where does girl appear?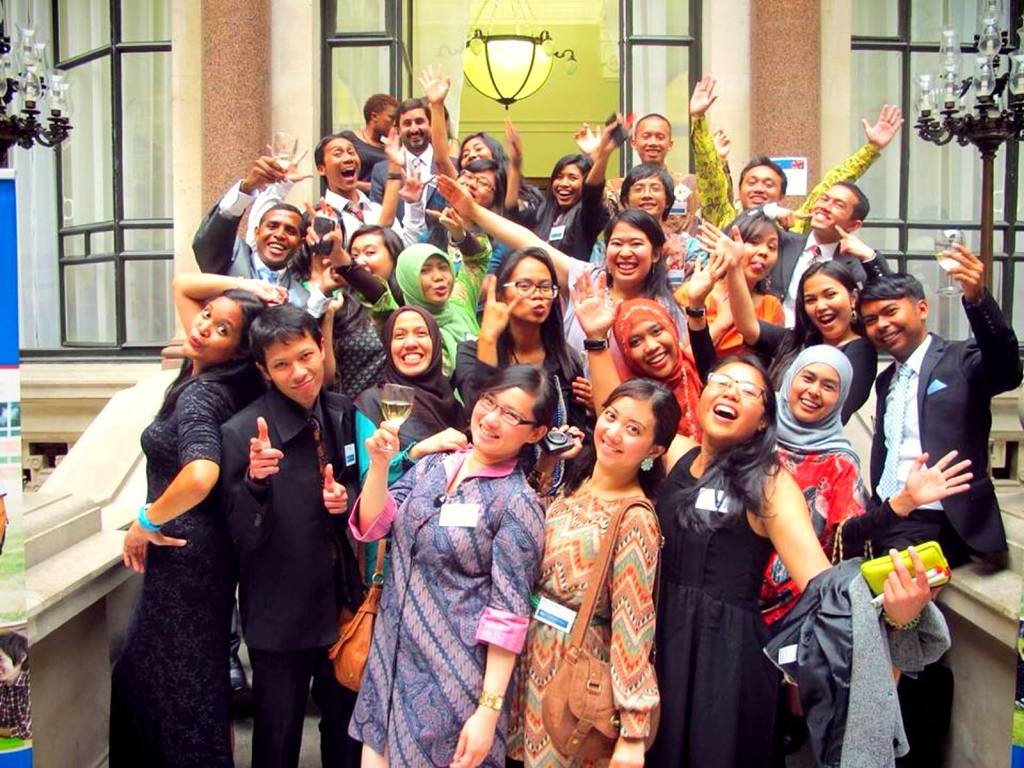
Appears at detection(773, 340, 981, 614).
